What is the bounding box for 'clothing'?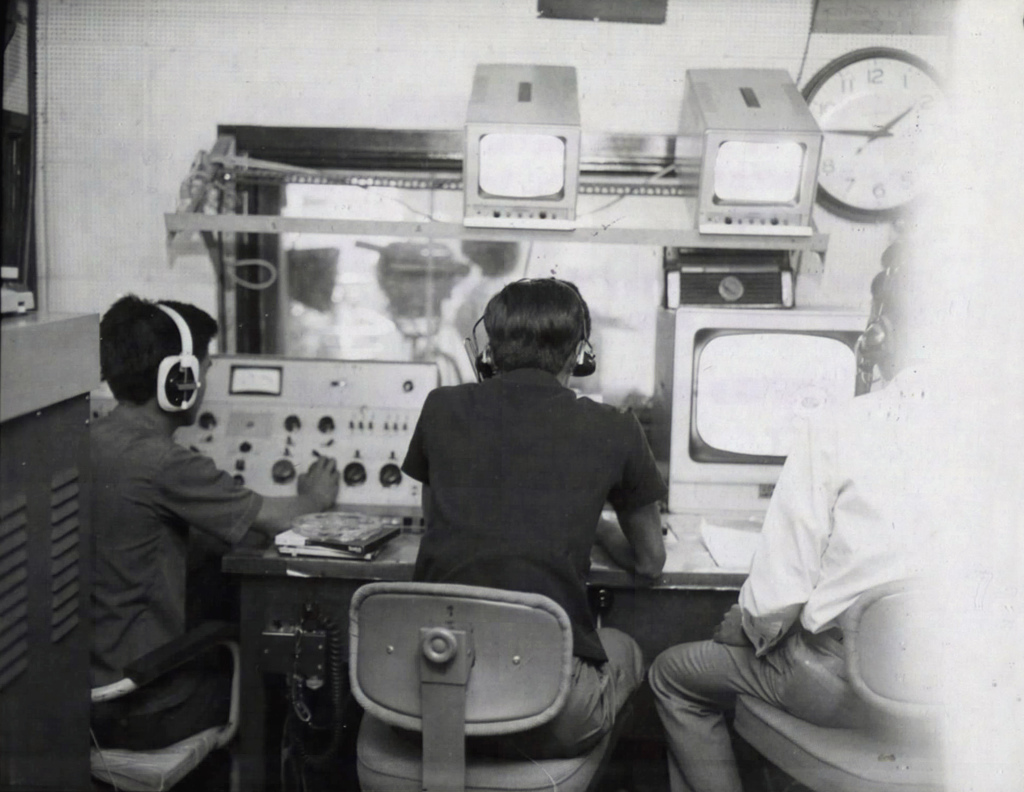
<box>650,368,958,791</box>.
